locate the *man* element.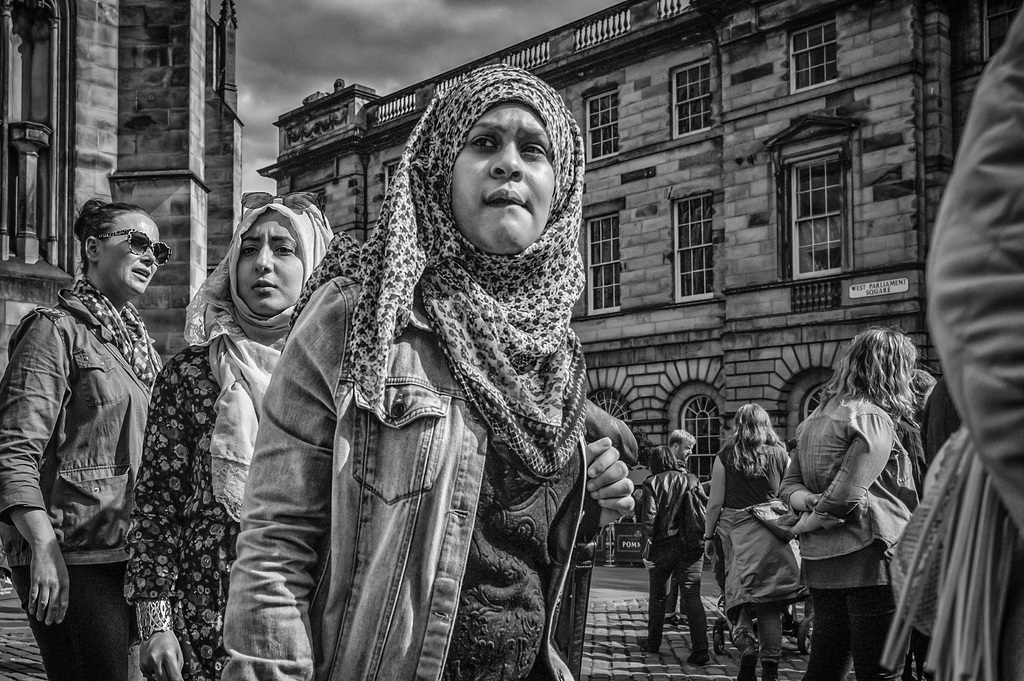
Element bbox: box=[931, 5, 1023, 680].
